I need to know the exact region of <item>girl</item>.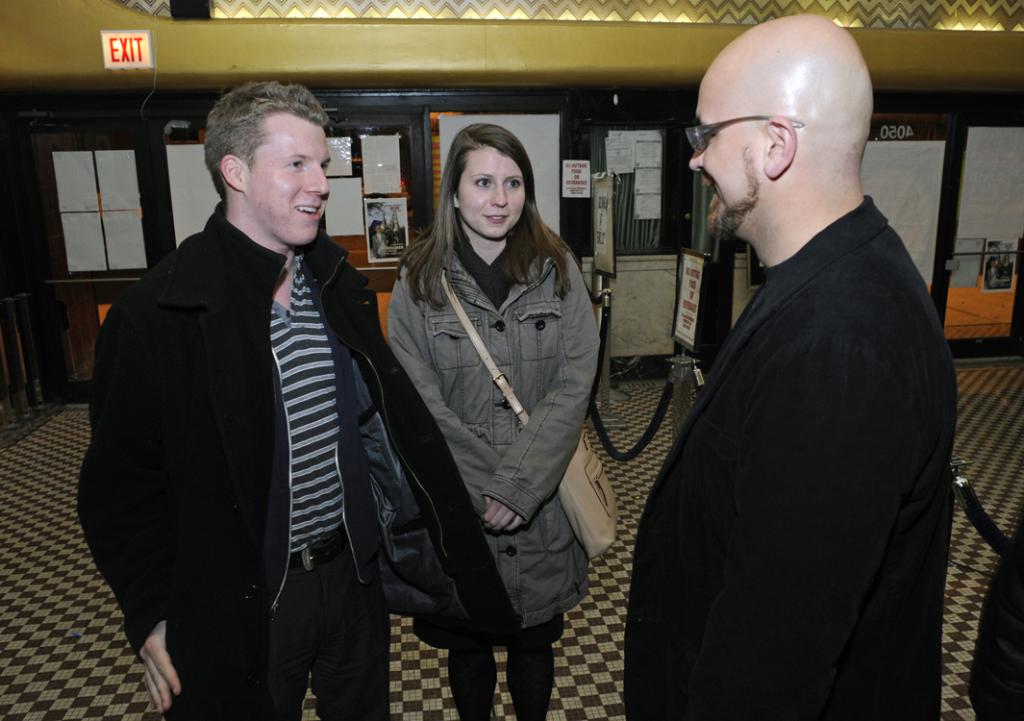
Region: <region>385, 123, 598, 720</region>.
